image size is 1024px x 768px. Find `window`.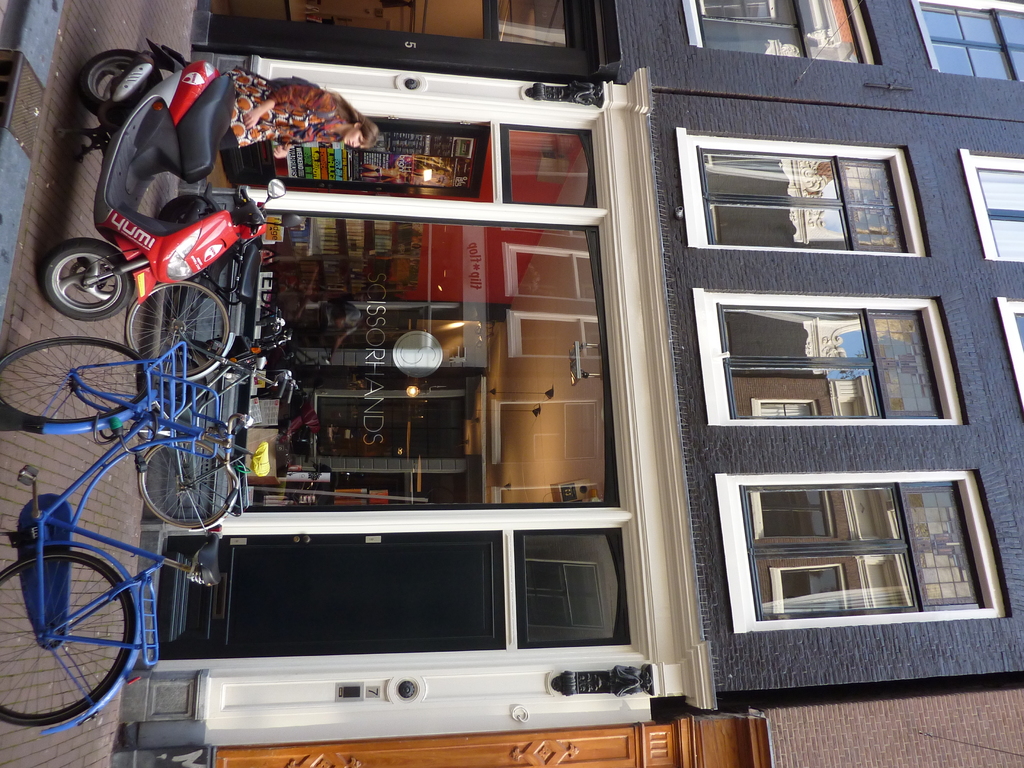
region(712, 299, 943, 417).
